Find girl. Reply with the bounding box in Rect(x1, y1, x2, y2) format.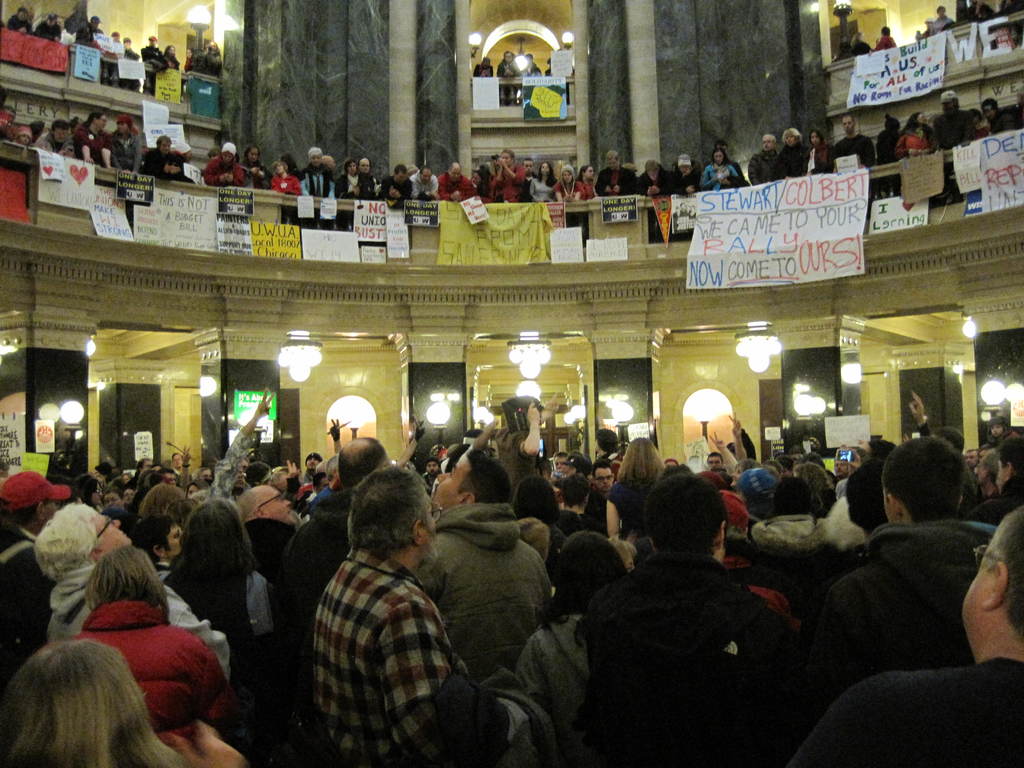
Rect(597, 439, 667, 547).
